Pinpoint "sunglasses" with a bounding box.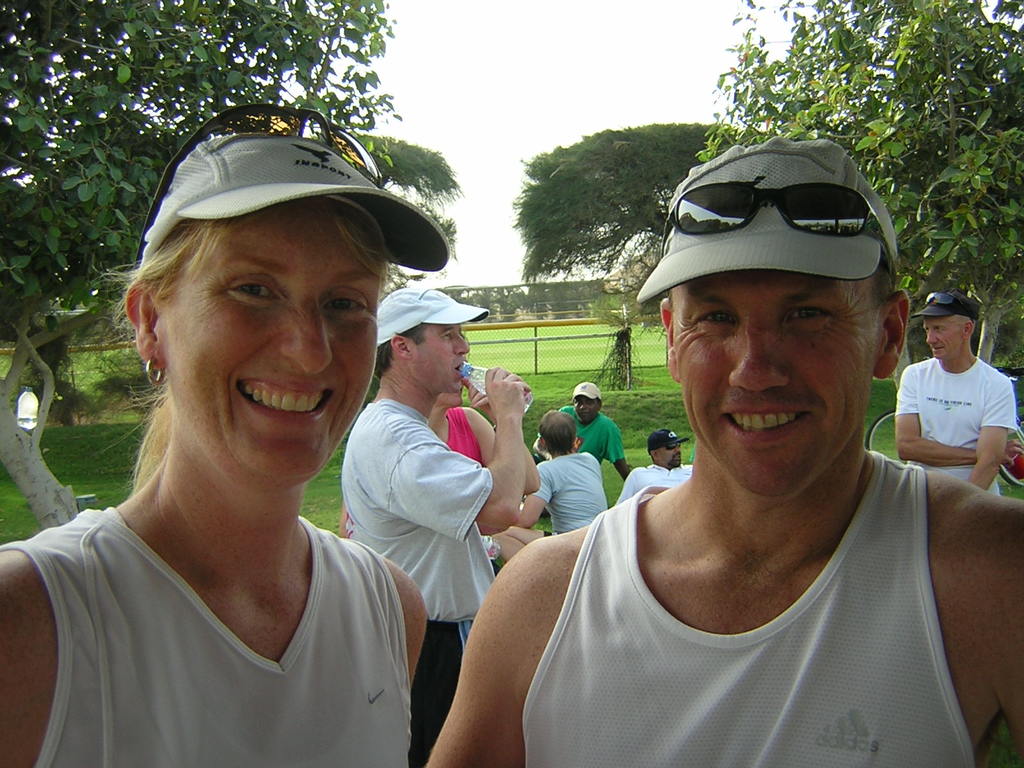
select_region(132, 105, 389, 274).
